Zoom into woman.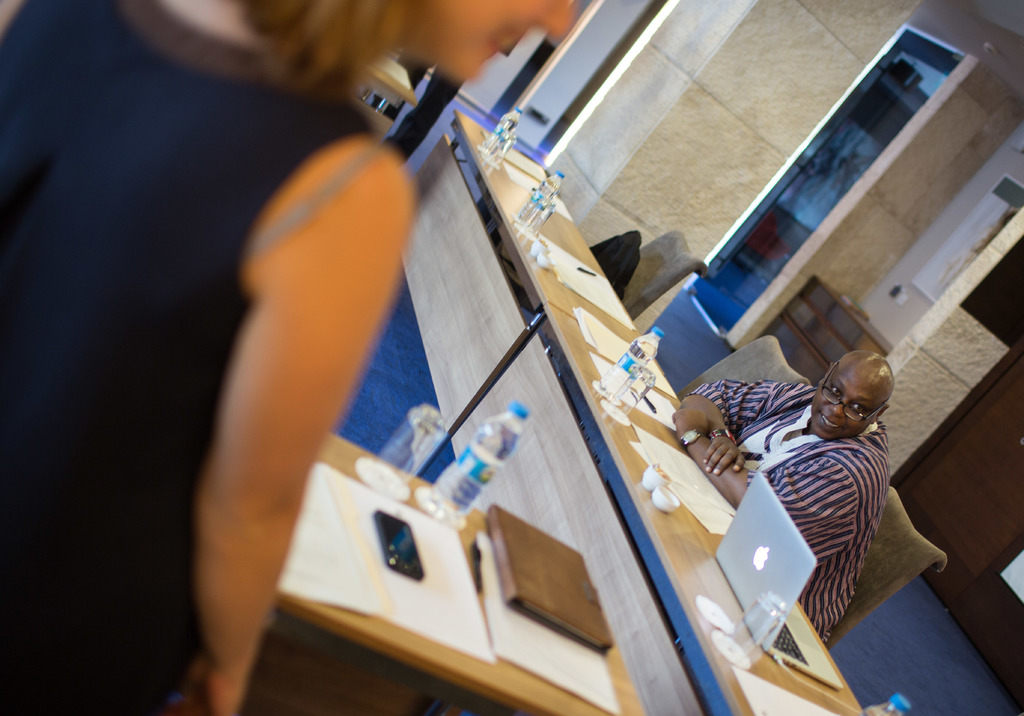
Zoom target: rect(0, 0, 570, 715).
